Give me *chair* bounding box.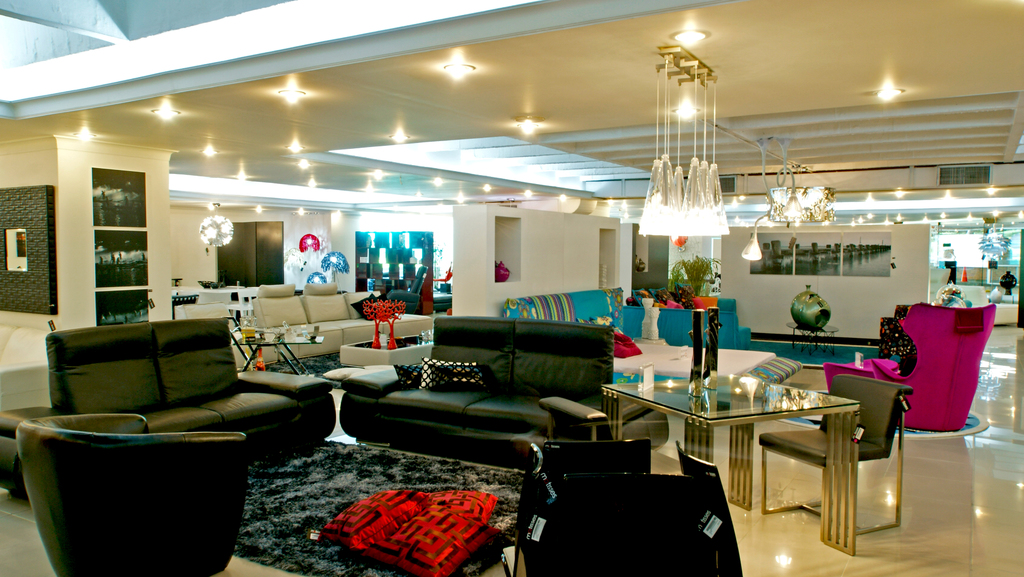
Rect(819, 300, 1001, 432).
